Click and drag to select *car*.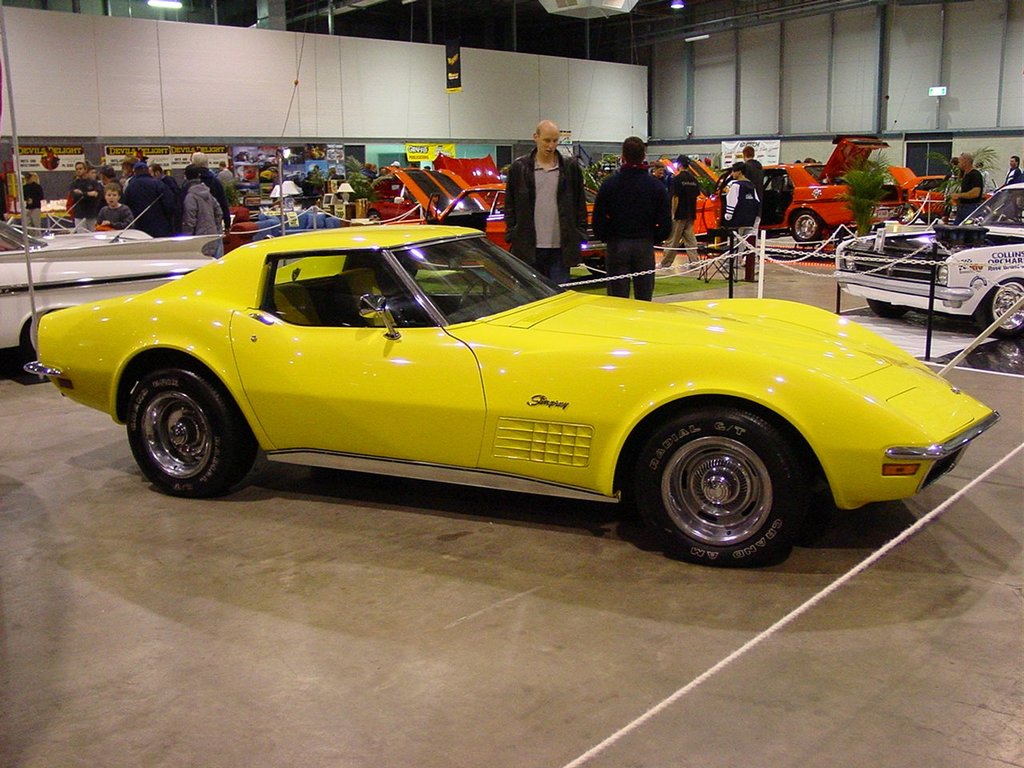
Selection: BBox(690, 133, 915, 234).
